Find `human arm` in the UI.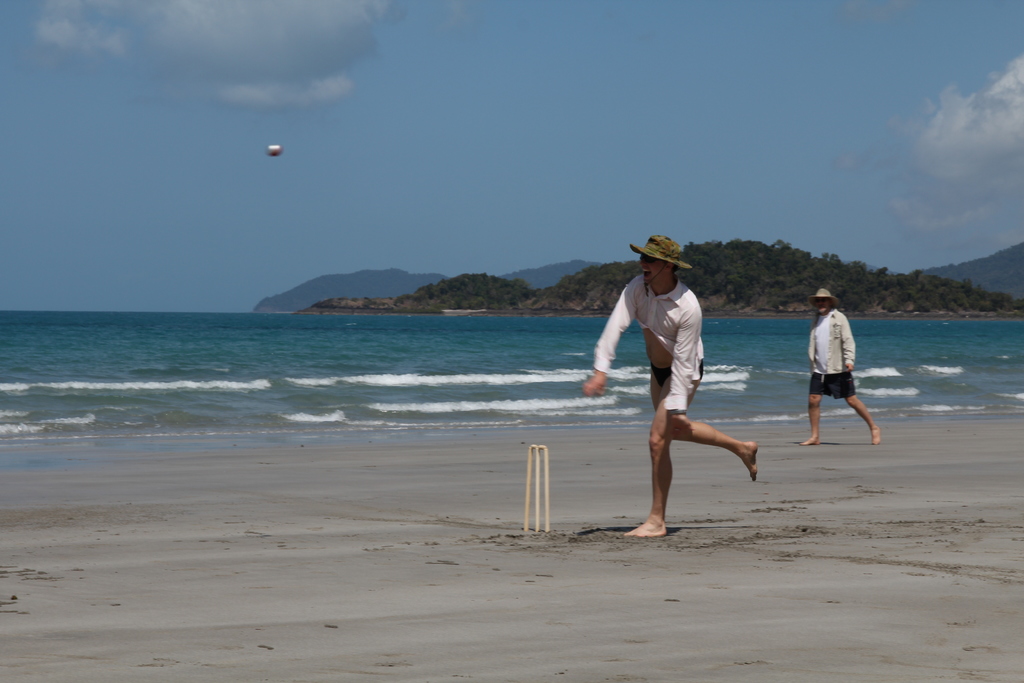
UI element at {"x1": 646, "y1": 305, "x2": 703, "y2": 448}.
